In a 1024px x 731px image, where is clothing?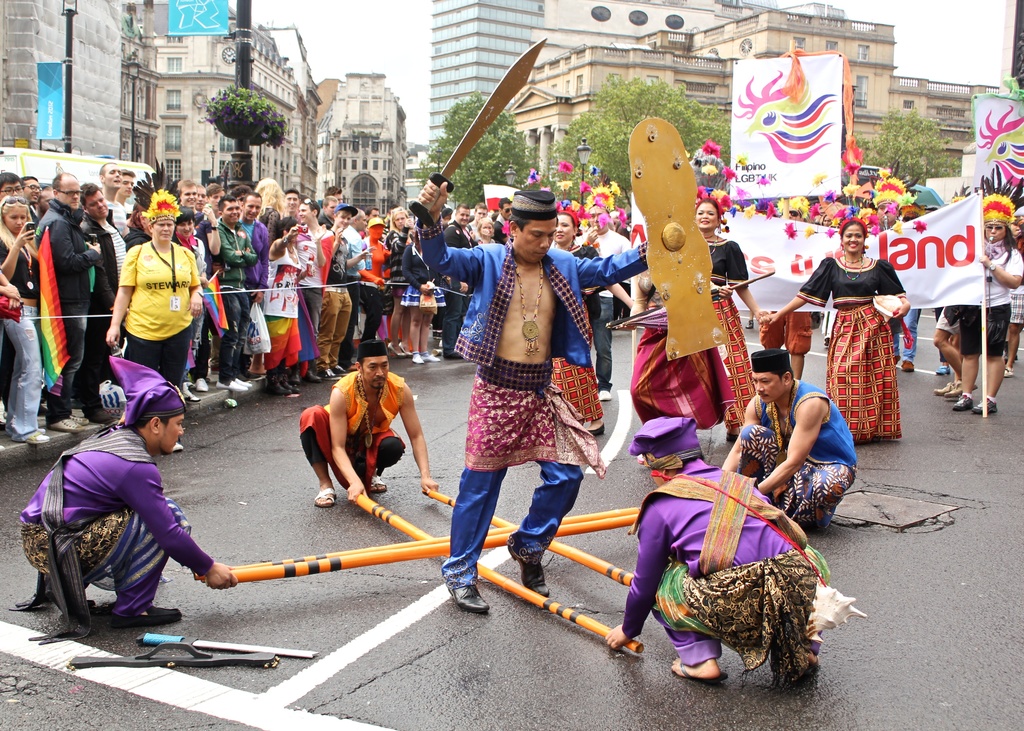
(left=493, top=204, right=508, bottom=243).
